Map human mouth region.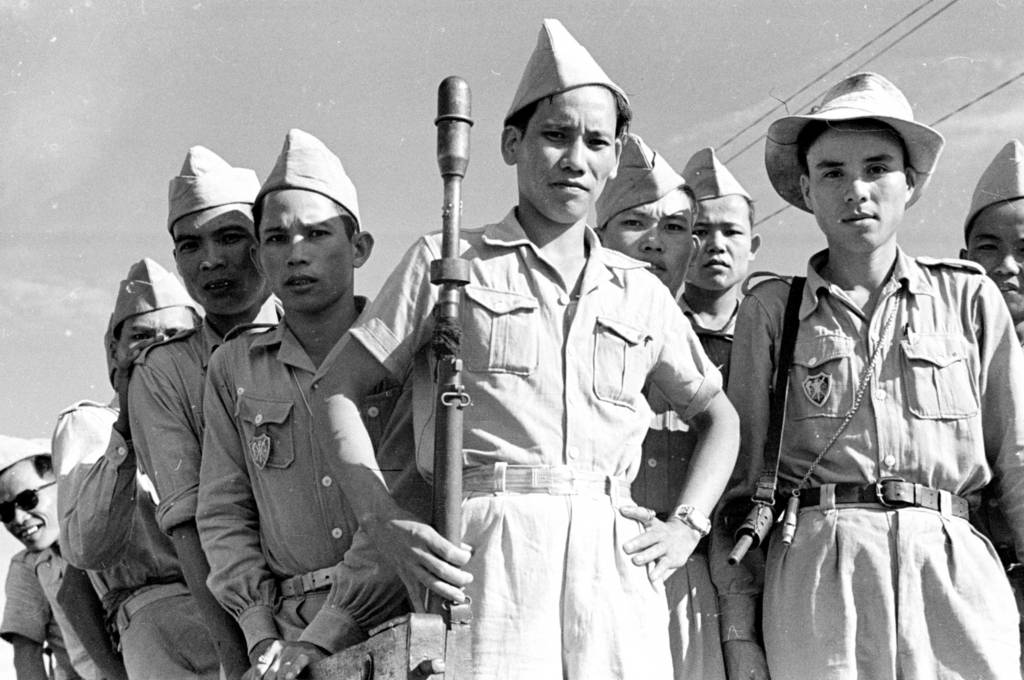
Mapped to (left=642, top=257, right=666, bottom=273).
